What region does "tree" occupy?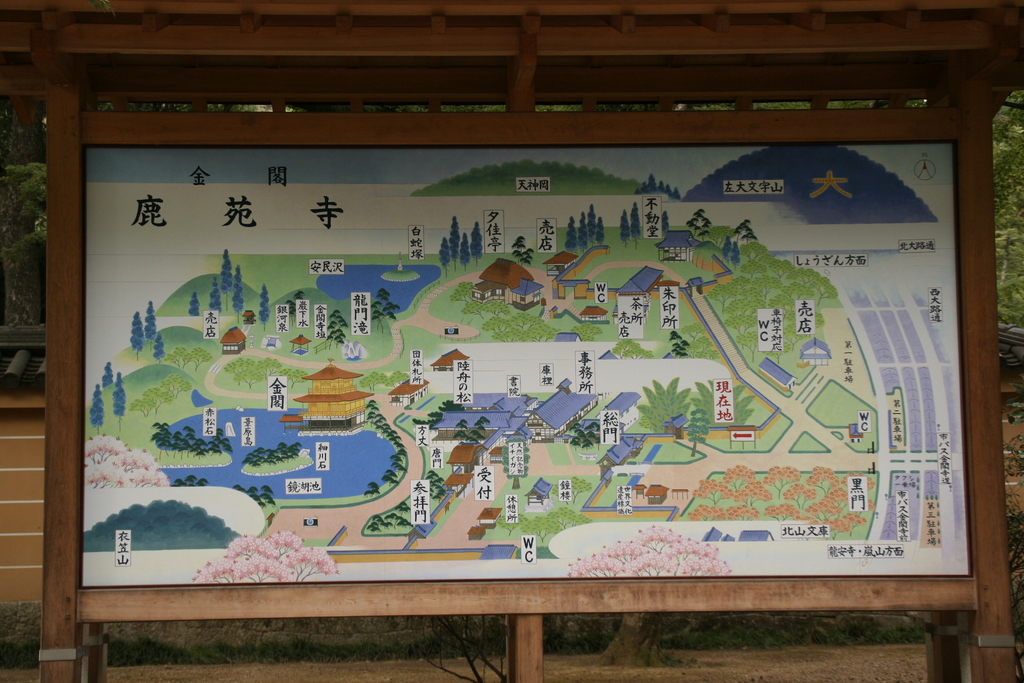
Rect(384, 369, 412, 388).
